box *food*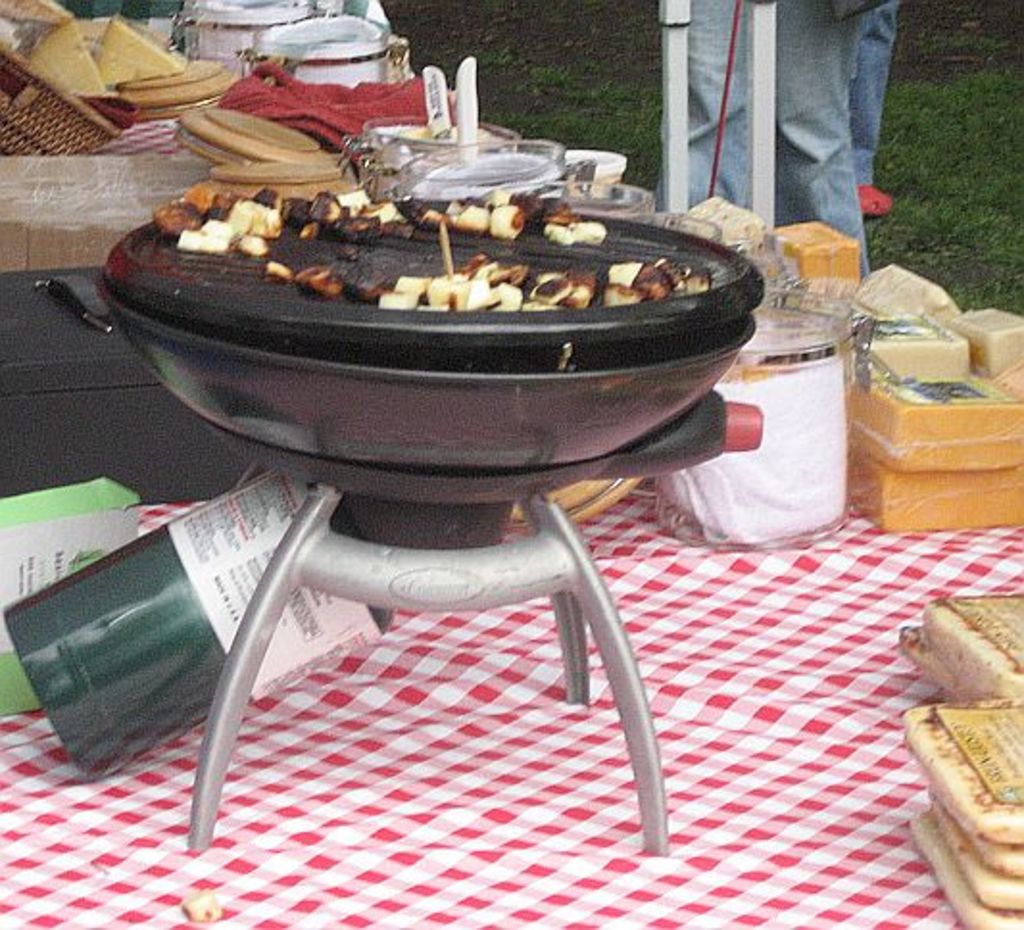
pyautogui.locateOnScreen(152, 175, 695, 436)
